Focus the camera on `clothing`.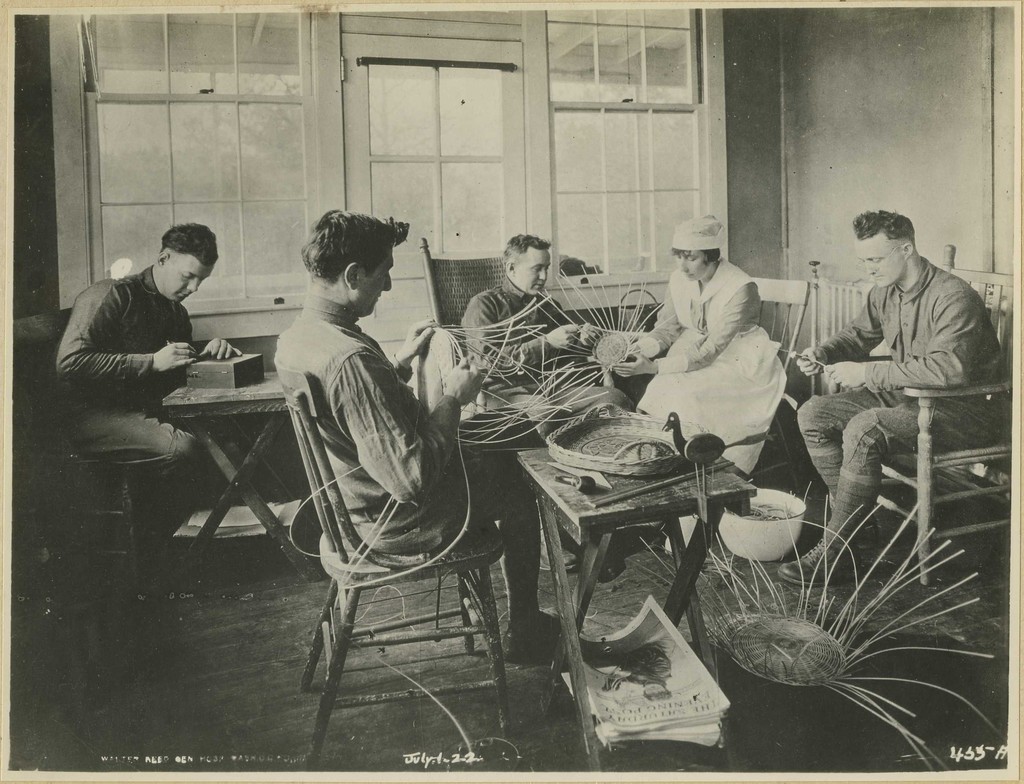
Focus region: left=799, top=262, right=1006, bottom=499.
